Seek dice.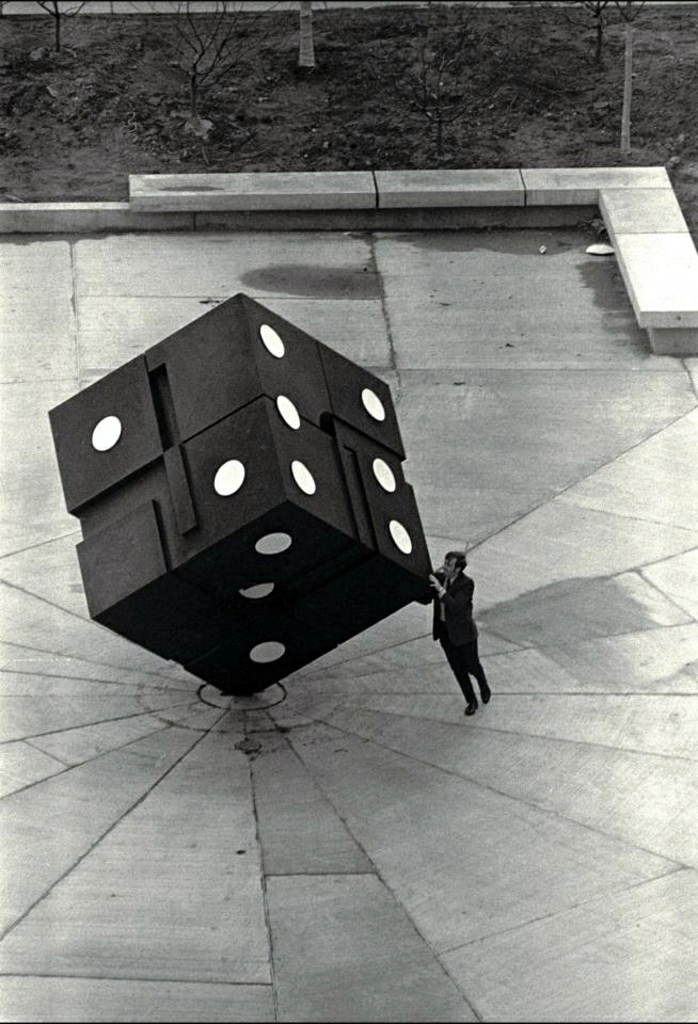
bbox(50, 294, 432, 698).
